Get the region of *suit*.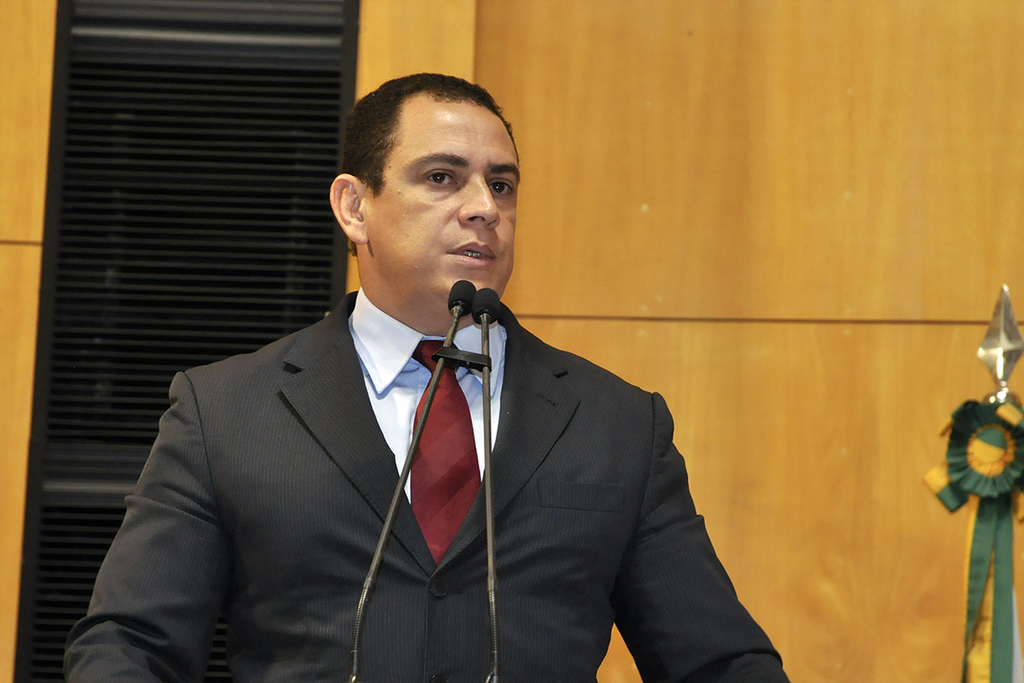
[90, 224, 724, 652].
